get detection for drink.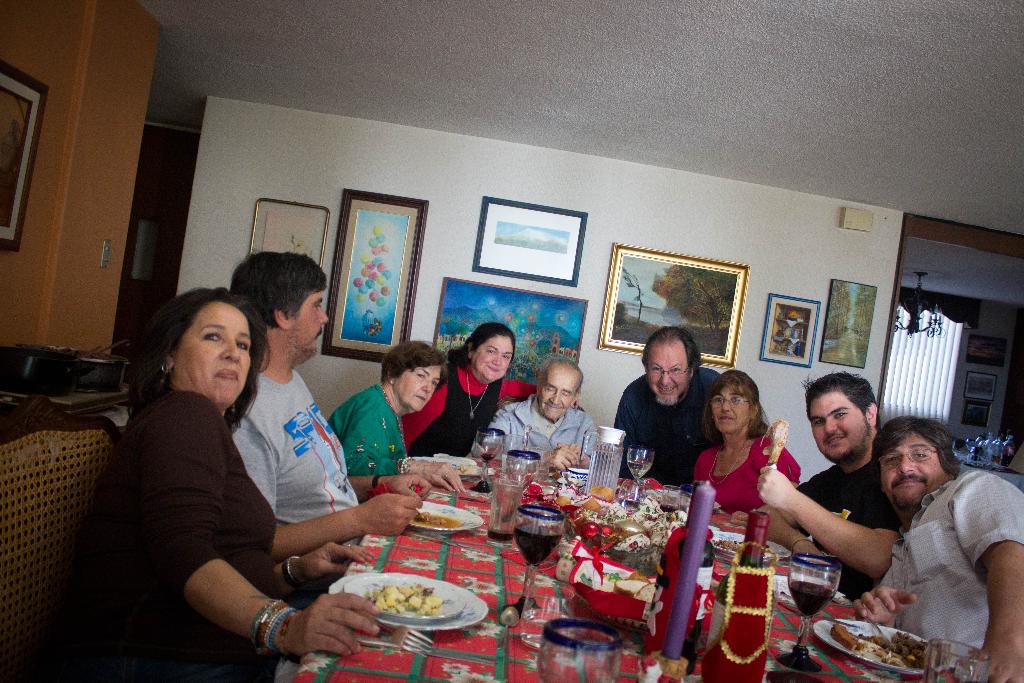
Detection: bbox(626, 460, 656, 480).
